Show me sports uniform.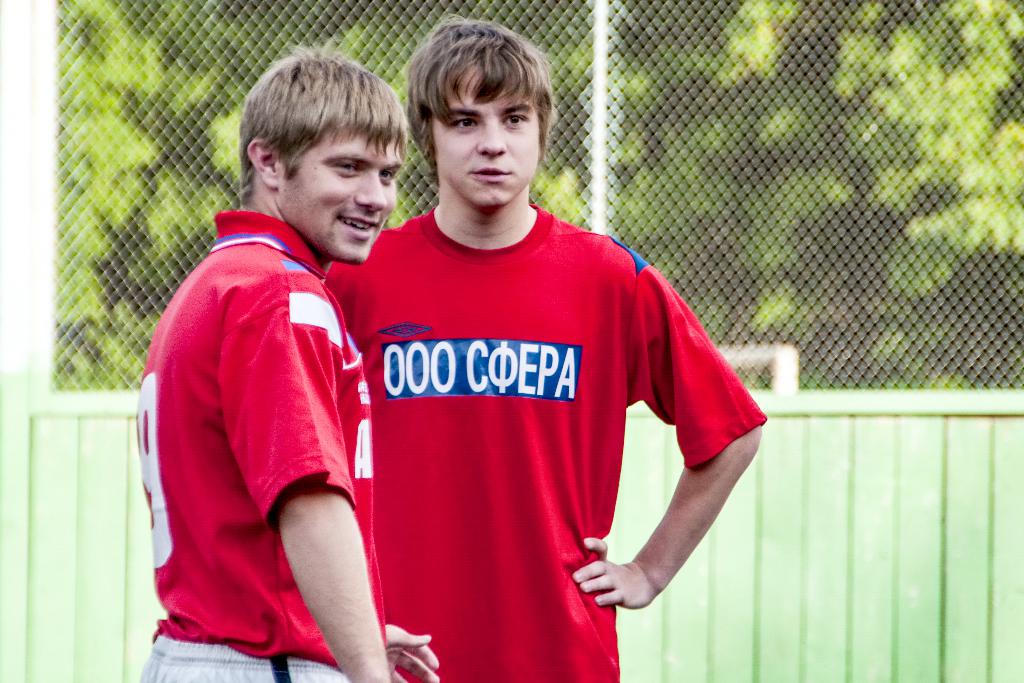
sports uniform is here: region(138, 193, 376, 682).
